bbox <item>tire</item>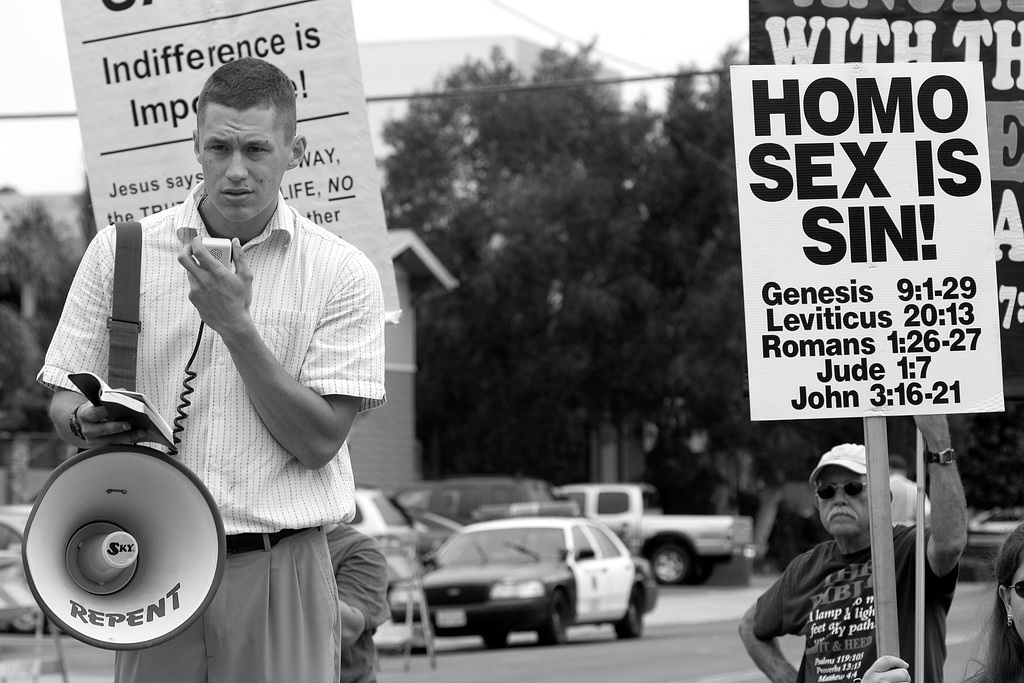
483,629,505,652
